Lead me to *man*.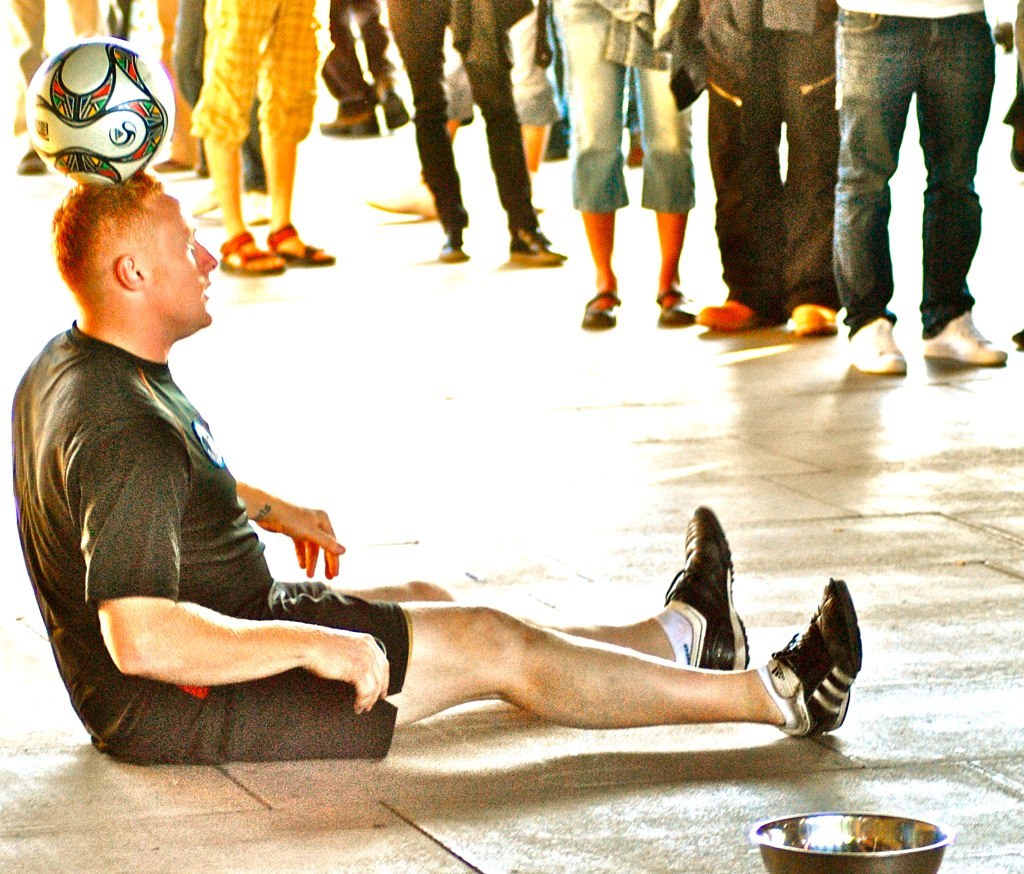
Lead to [left=795, top=0, right=1017, bottom=365].
